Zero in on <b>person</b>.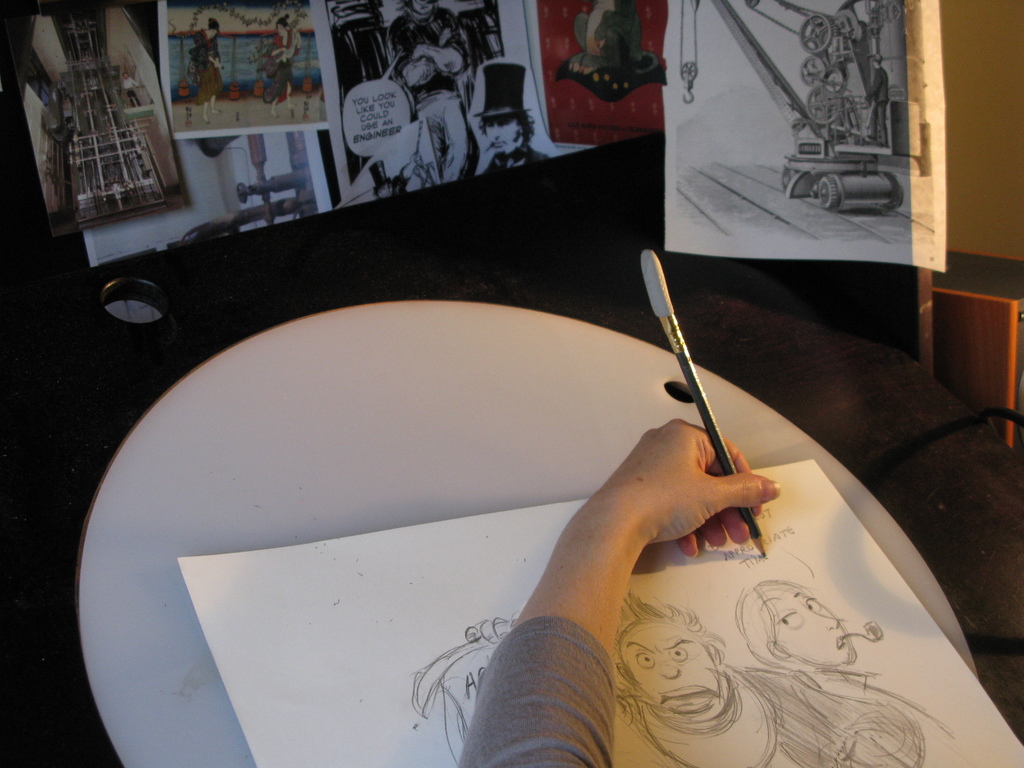
Zeroed in: (left=734, top=577, right=948, bottom=767).
